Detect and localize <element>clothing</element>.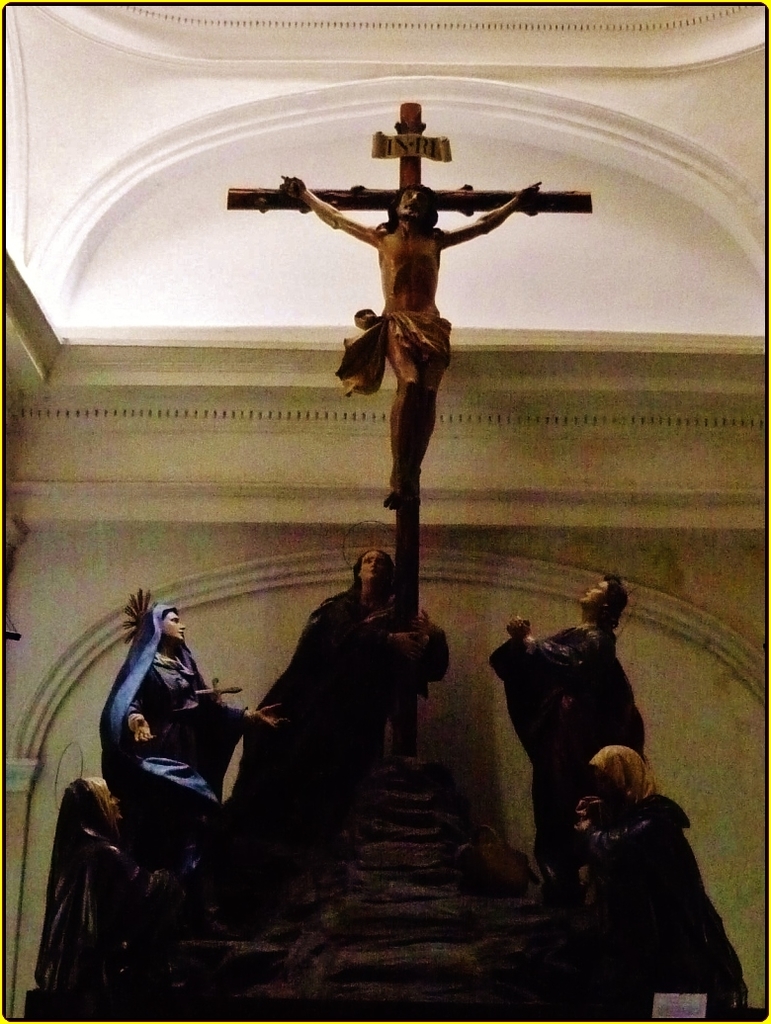
Localized at [x1=560, y1=752, x2=747, y2=1001].
